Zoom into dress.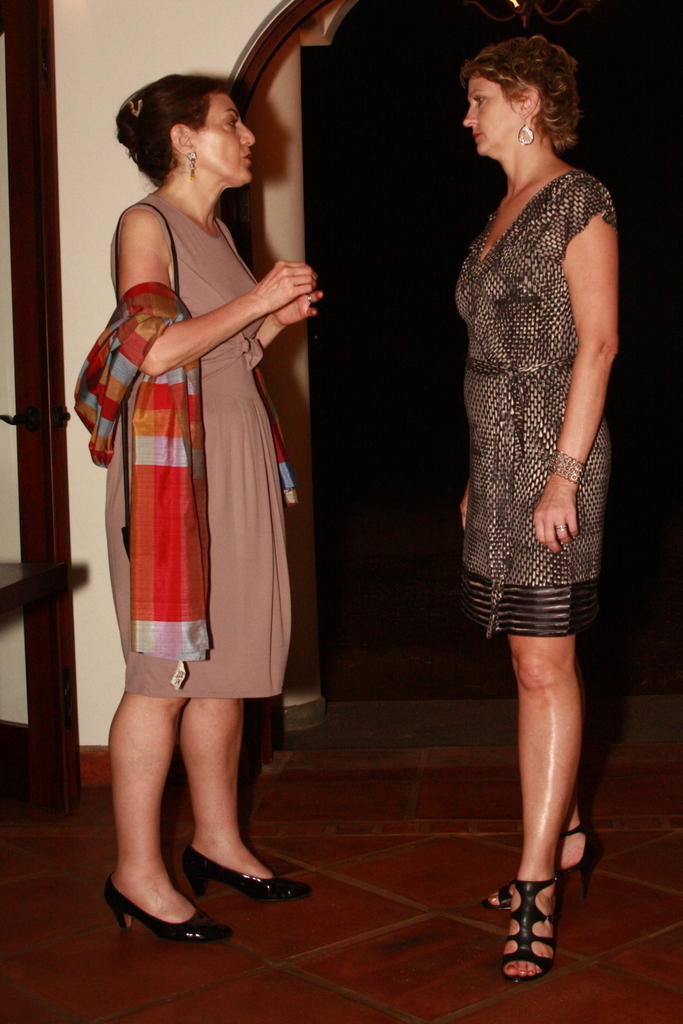
Zoom target: (106, 197, 290, 701).
